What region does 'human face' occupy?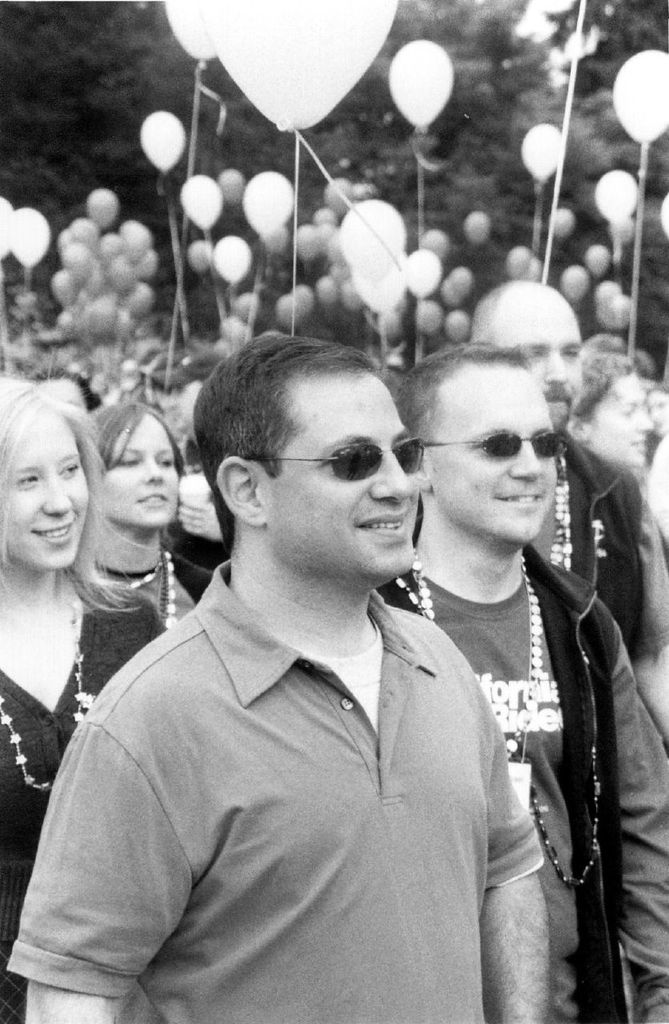
bbox=(586, 378, 647, 460).
